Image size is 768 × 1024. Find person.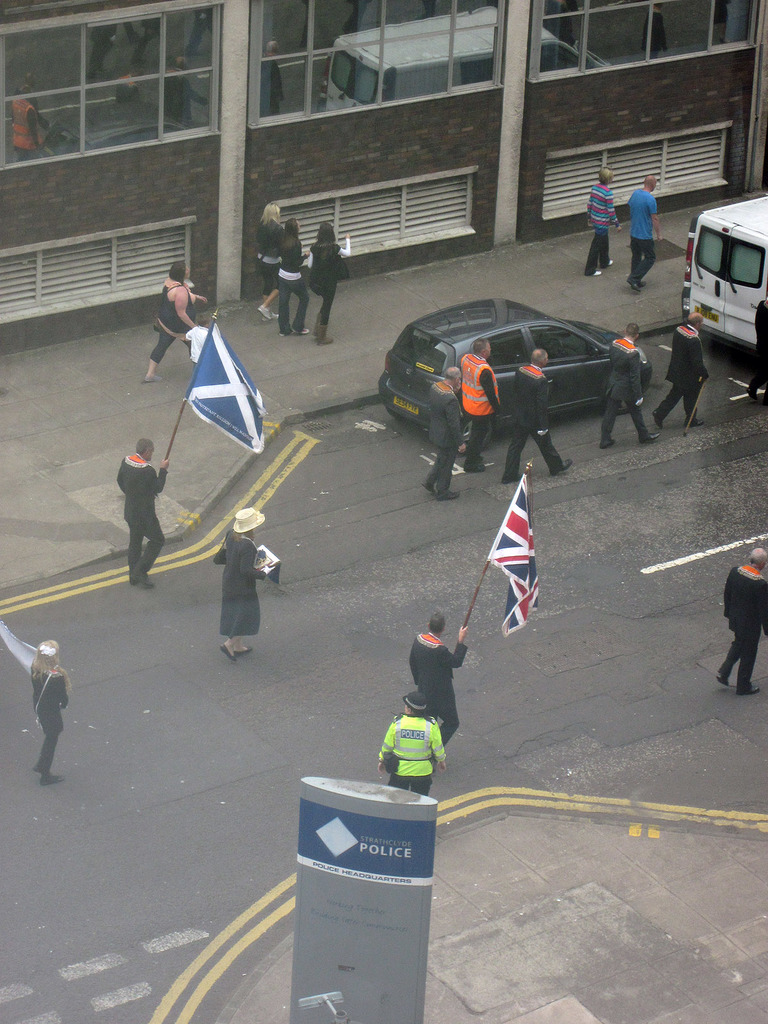
rect(29, 640, 72, 785).
